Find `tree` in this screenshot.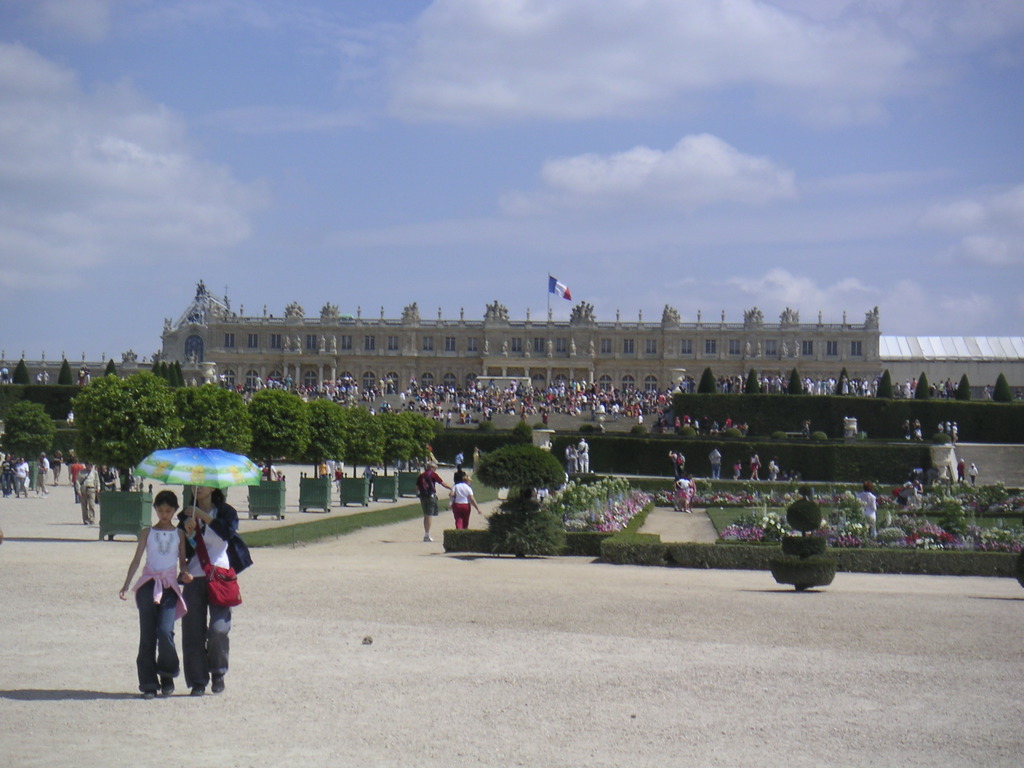
The bounding box for `tree` is l=287, t=392, r=350, b=482.
